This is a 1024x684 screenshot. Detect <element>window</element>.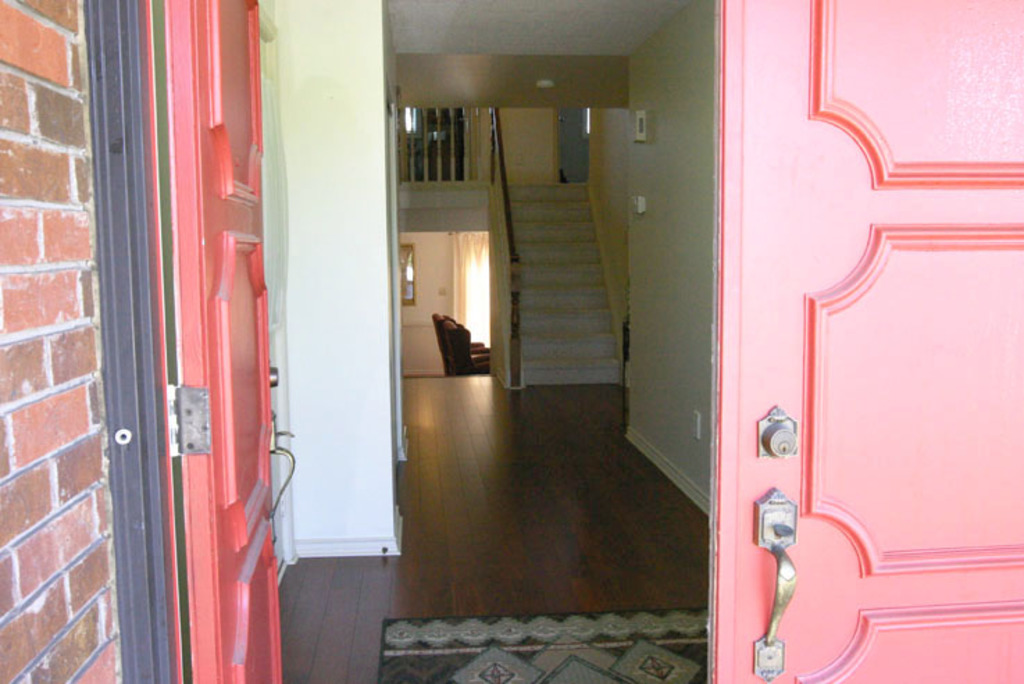
(400, 239, 418, 309).
